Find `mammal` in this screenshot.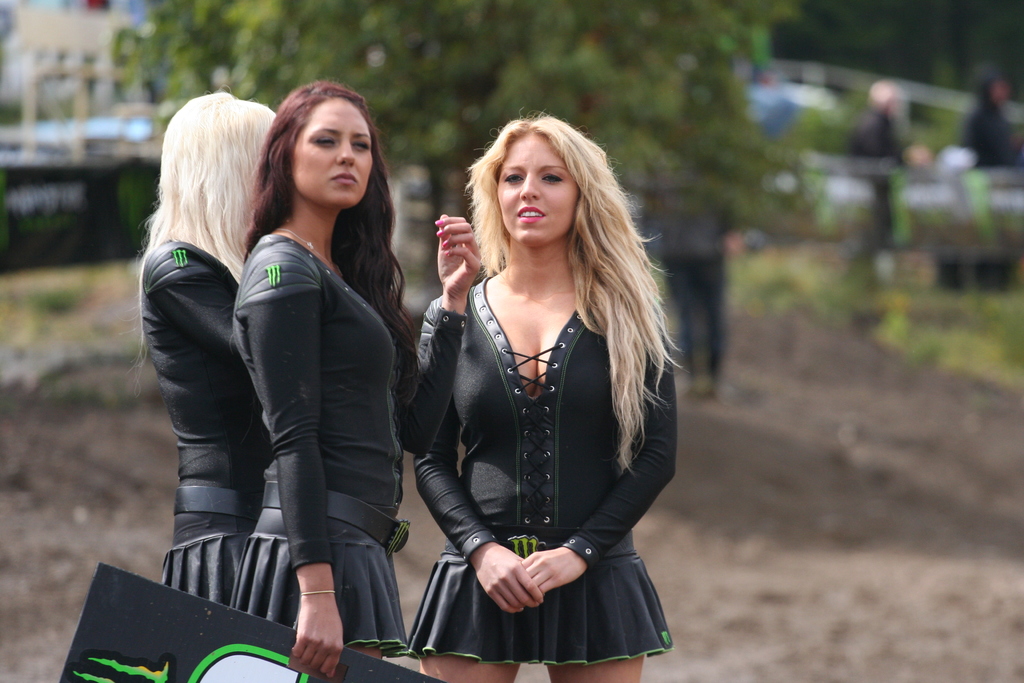
The bounding box for `mammal` is left=230, top=78, right=484, bottom=677.
